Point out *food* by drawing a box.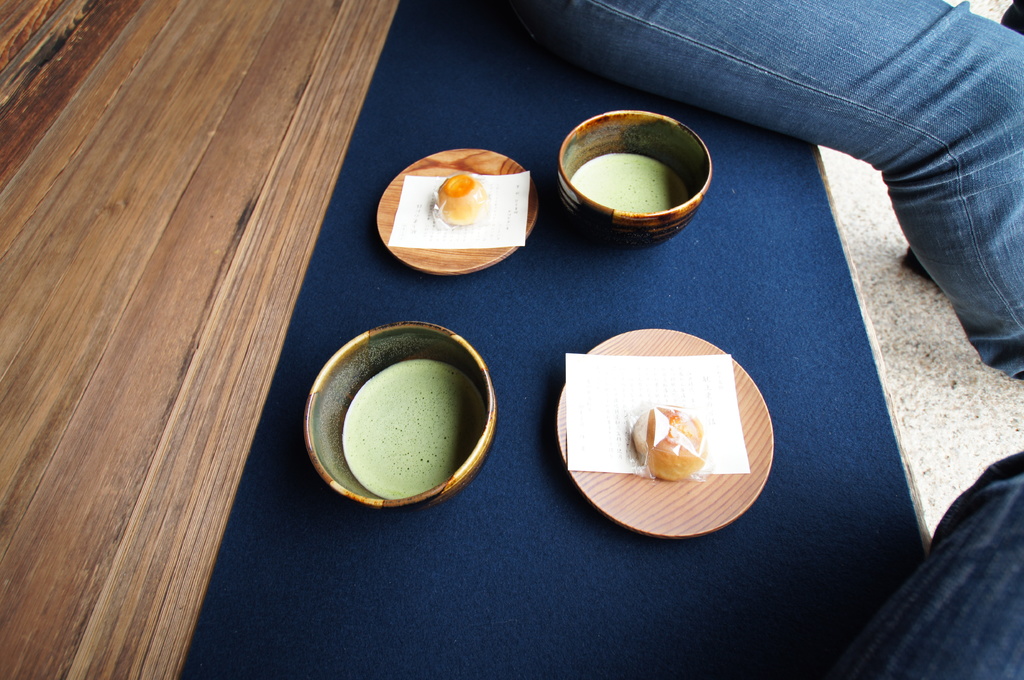
l=629, t=408, r=714, b=479.
